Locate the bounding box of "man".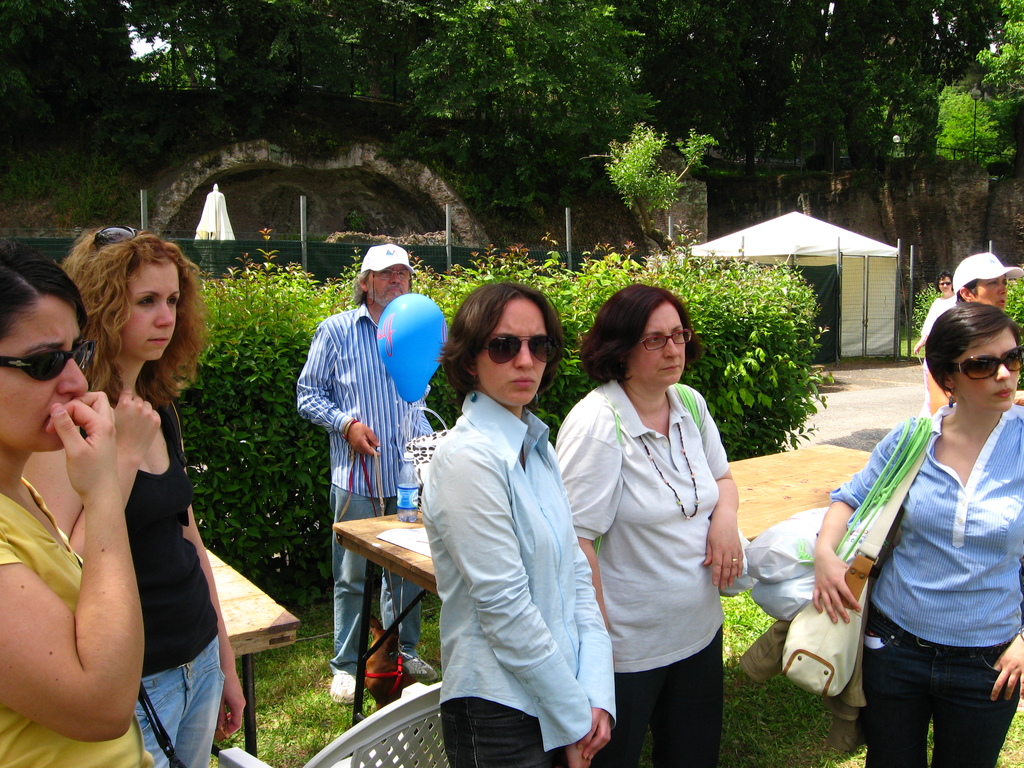
Bounding box: x1=913, y1=250, x2=1023, y2=433.
